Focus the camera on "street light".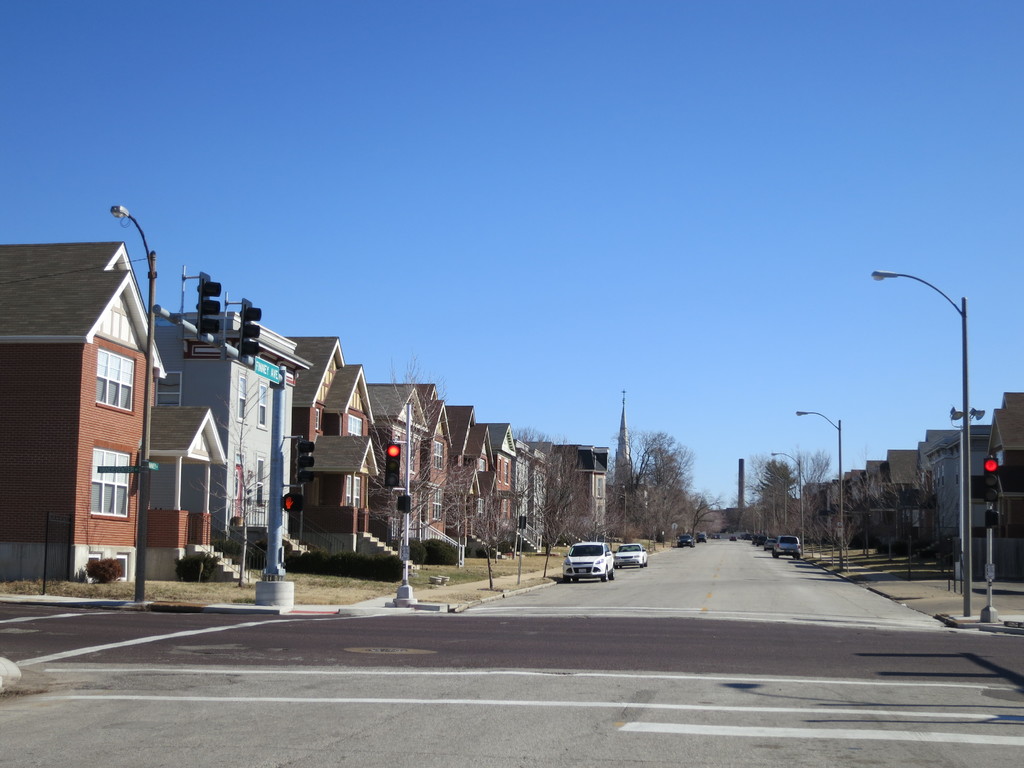
Focus region: bbox=(794, 409, 844, 573).
